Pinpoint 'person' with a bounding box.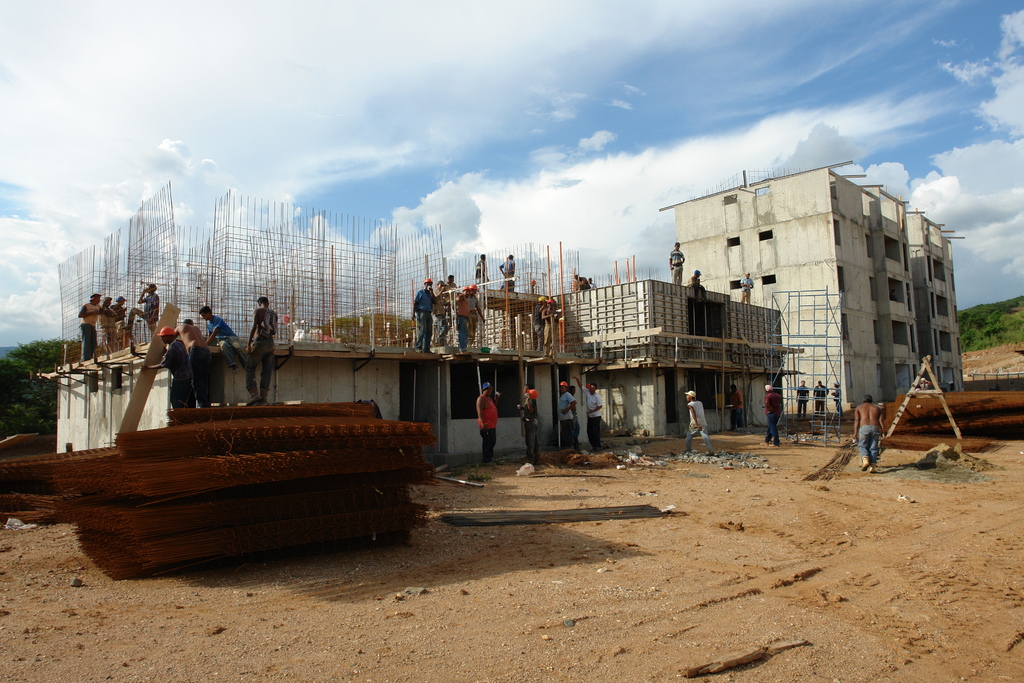
left=670, top=239, right=684, bottom=279.
